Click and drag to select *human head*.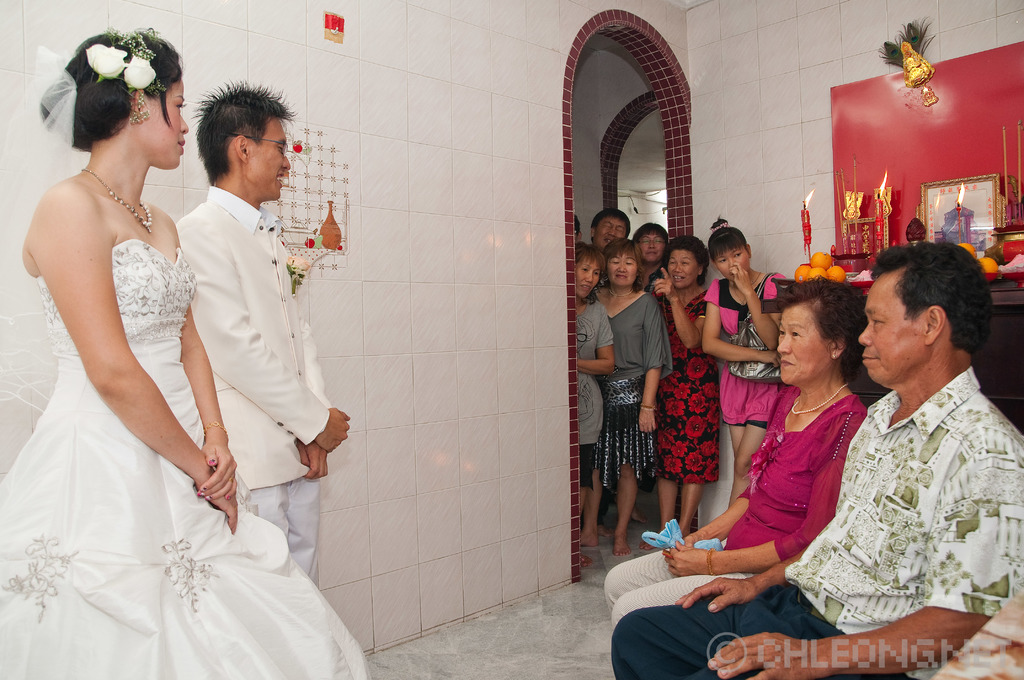
Selection: Rect(572, 213, 584, 242).
